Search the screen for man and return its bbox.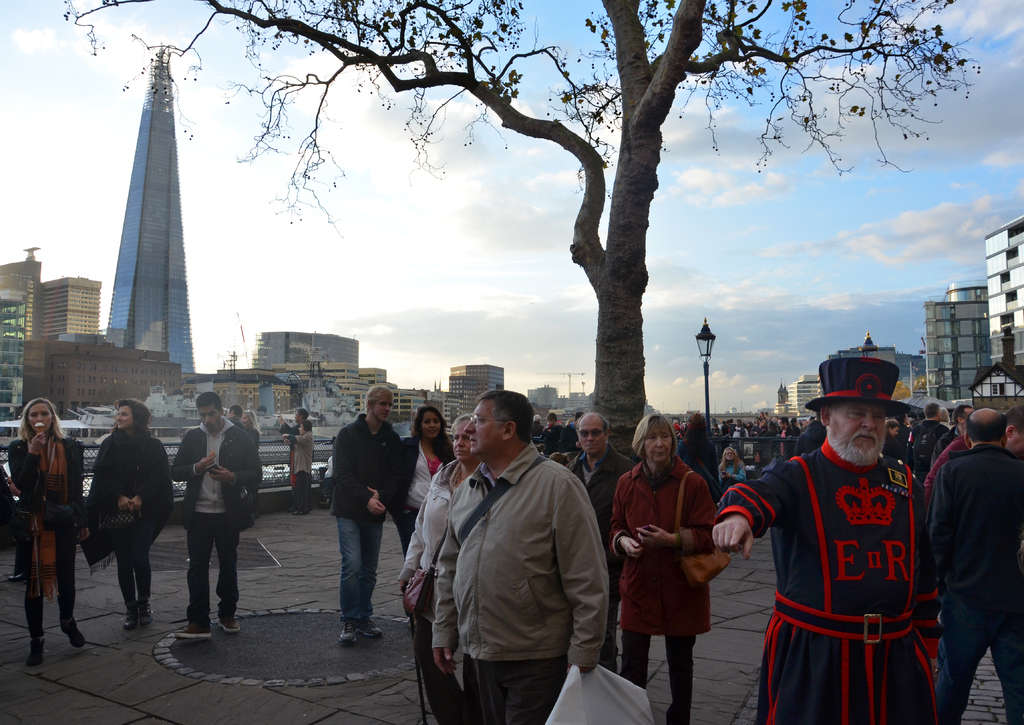
Found: 540,411,563,457.
